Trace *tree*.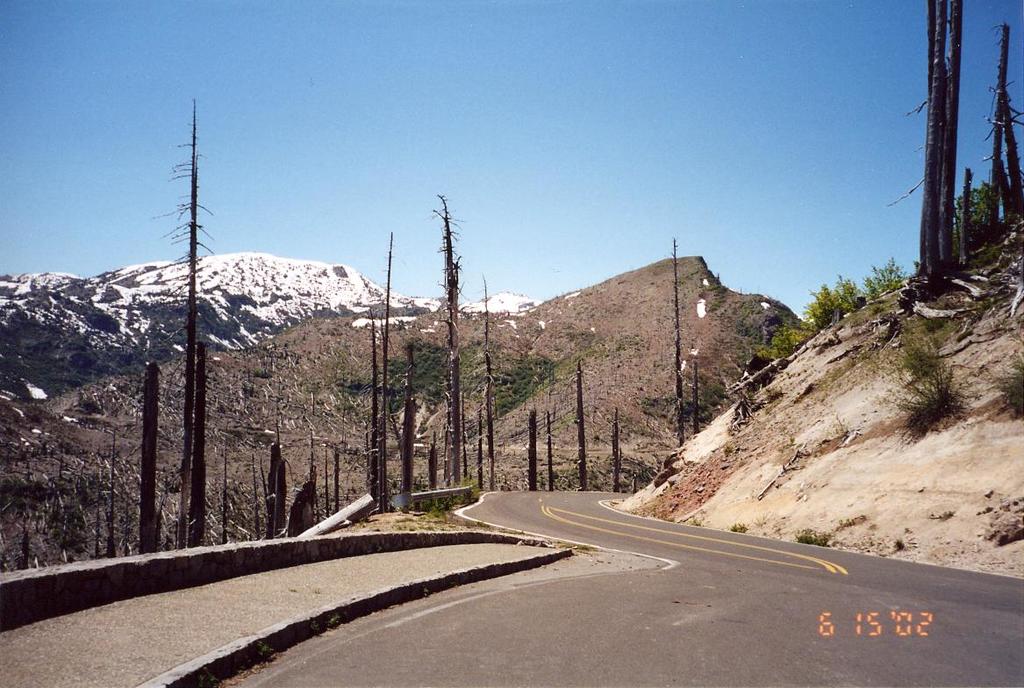
Traced to (321, 443, 331, 518).
